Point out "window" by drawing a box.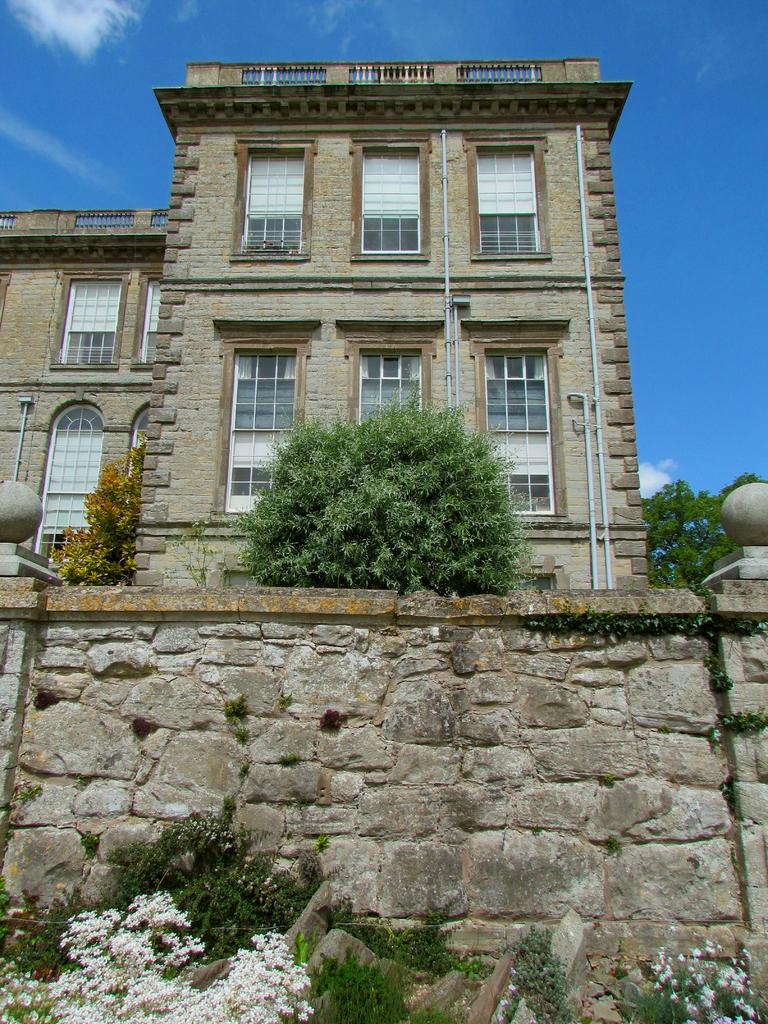
box(124, 404, 153, 481).
